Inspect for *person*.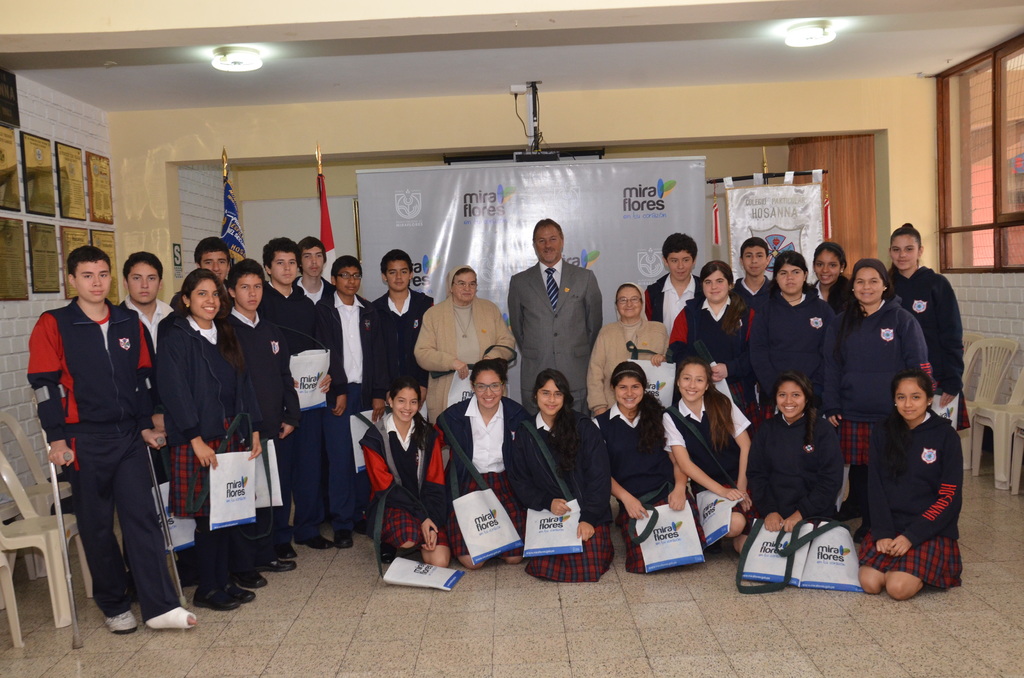
Inspection: l=593, t=359, r=703, b=572.
